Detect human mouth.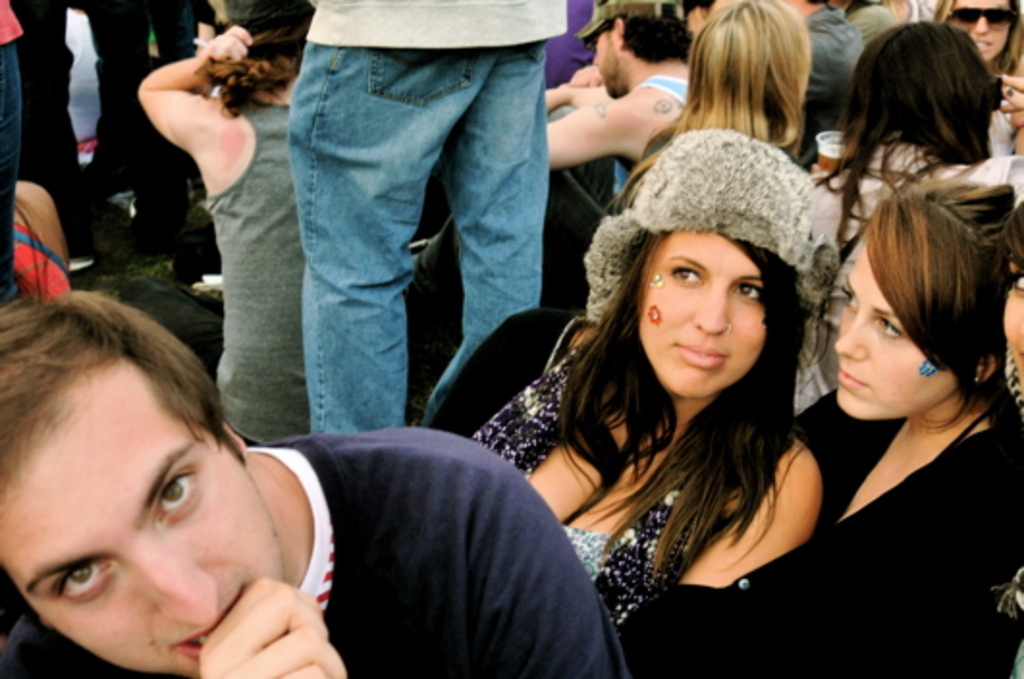
Detected at (x1=677, y1=345, x2=729, y2=376).
